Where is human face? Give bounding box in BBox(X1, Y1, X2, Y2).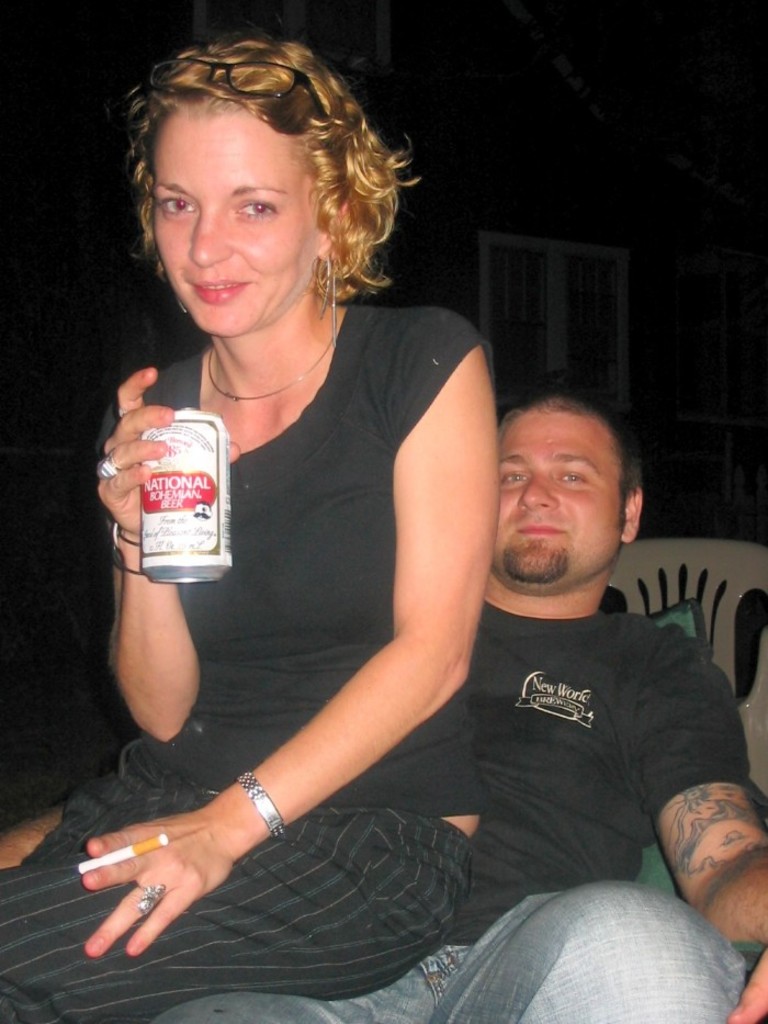
BBox(498, 408, 625, 582).
